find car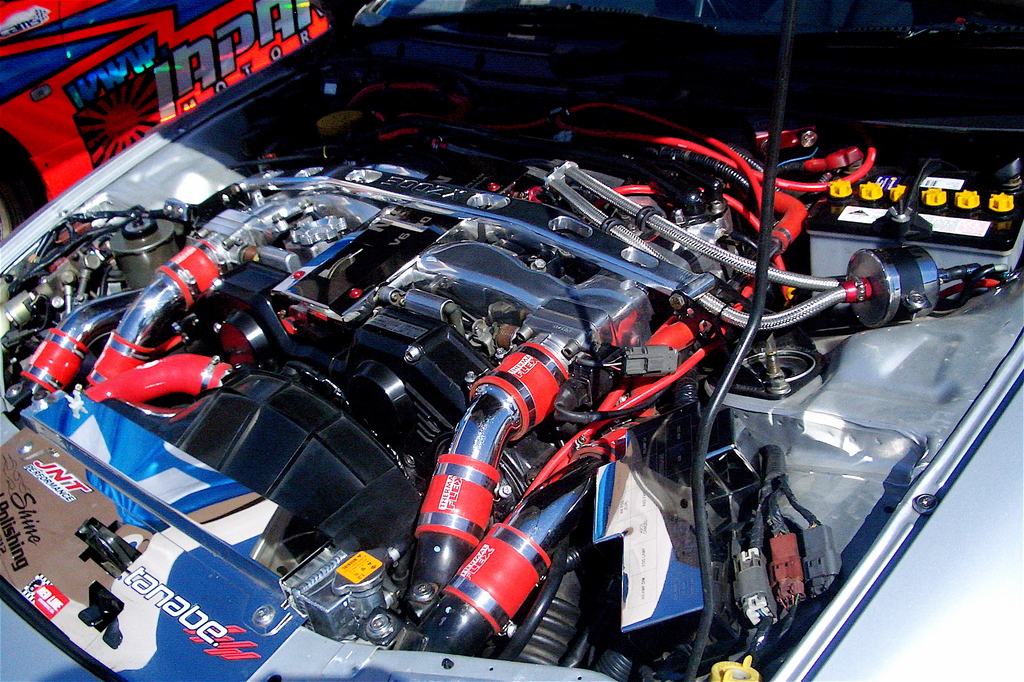
x1=0 y1=0 x2=1023 y2=681
